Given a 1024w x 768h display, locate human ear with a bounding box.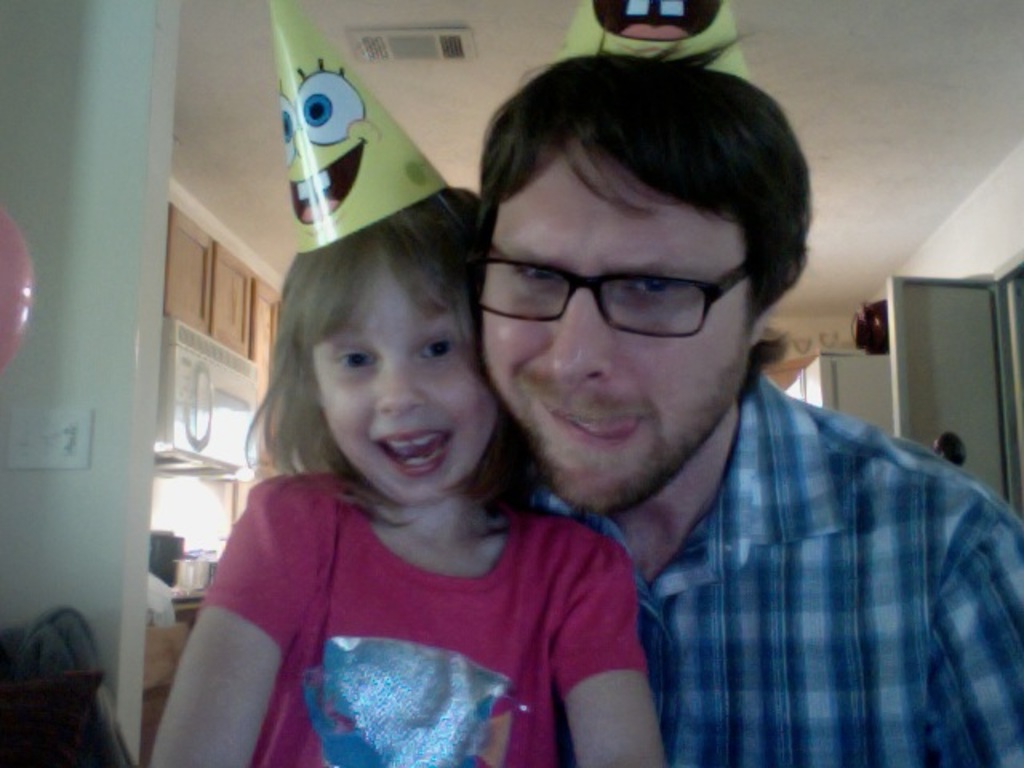
Located: rect(752, 312, 766, 347).
